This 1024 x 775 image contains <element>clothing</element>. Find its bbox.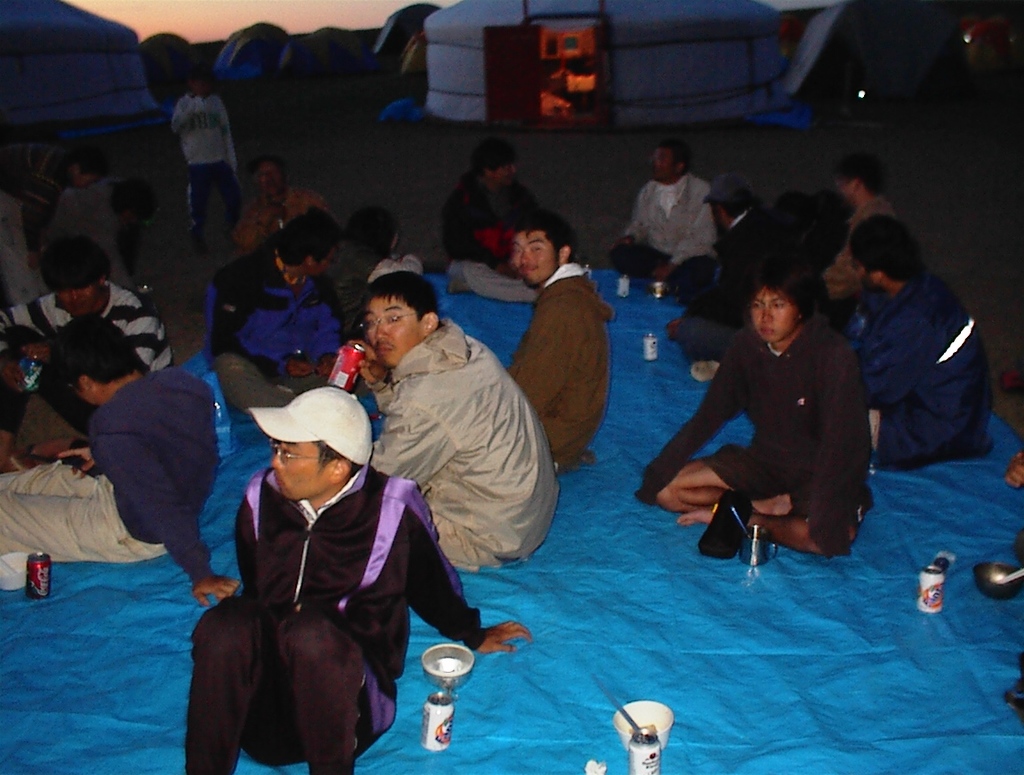
197, 231, 354, 431.
